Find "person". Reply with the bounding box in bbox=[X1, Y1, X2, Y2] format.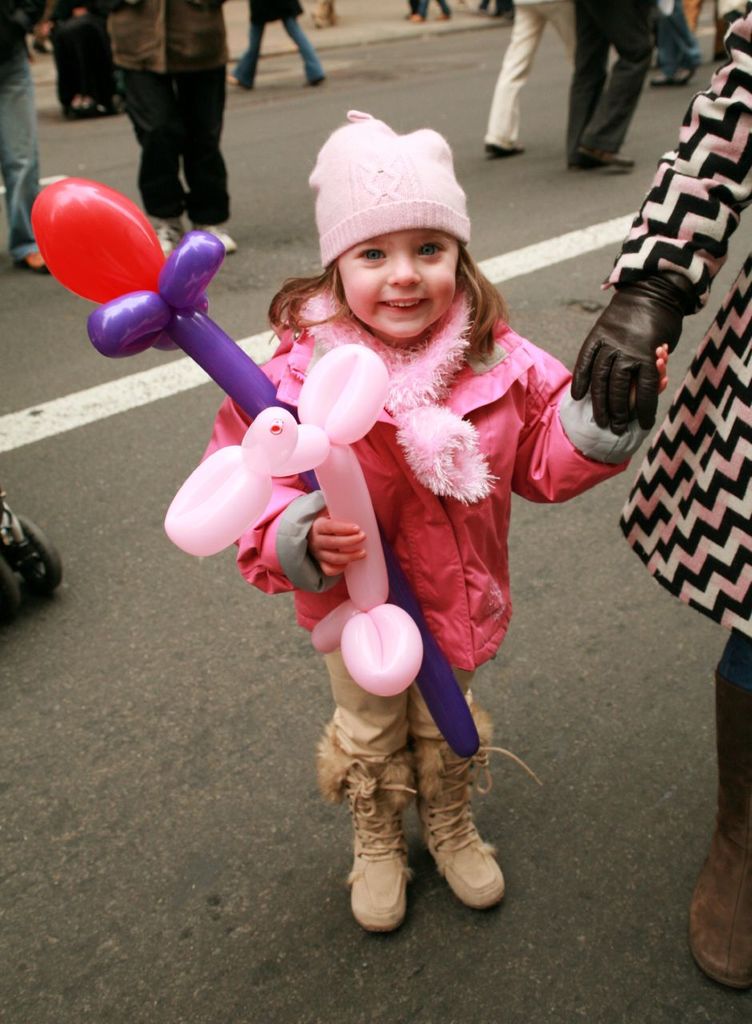
bbox=[564, 0, 751, 995].
